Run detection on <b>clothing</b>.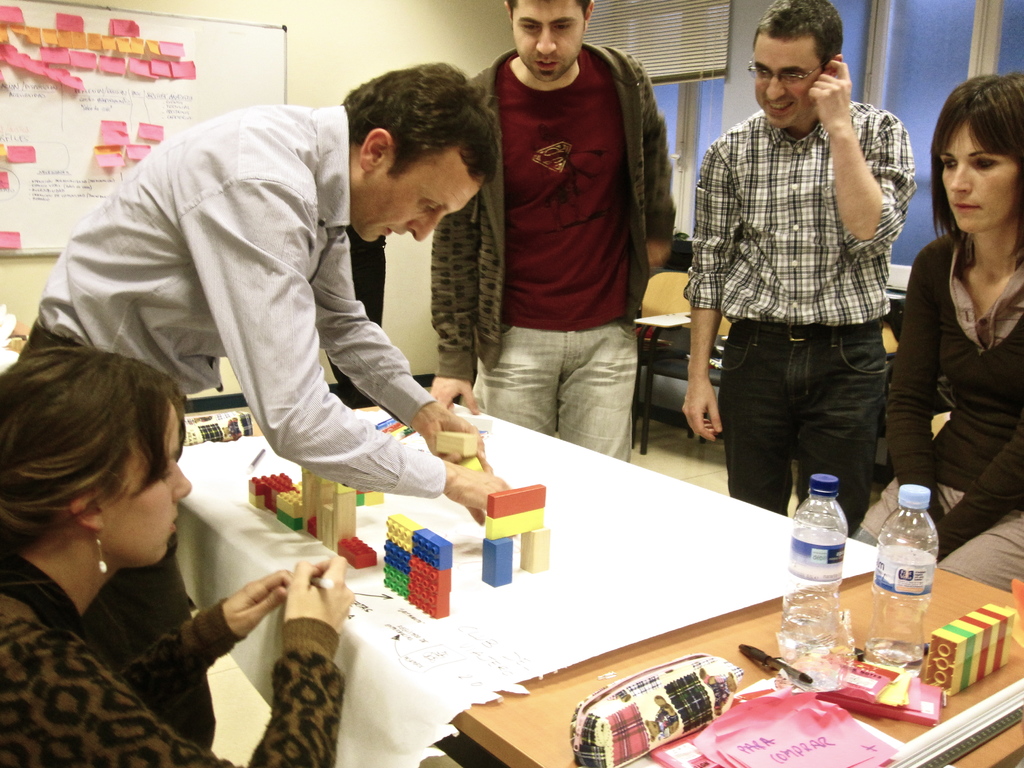
Result: region(462, 0, 676, 455).
